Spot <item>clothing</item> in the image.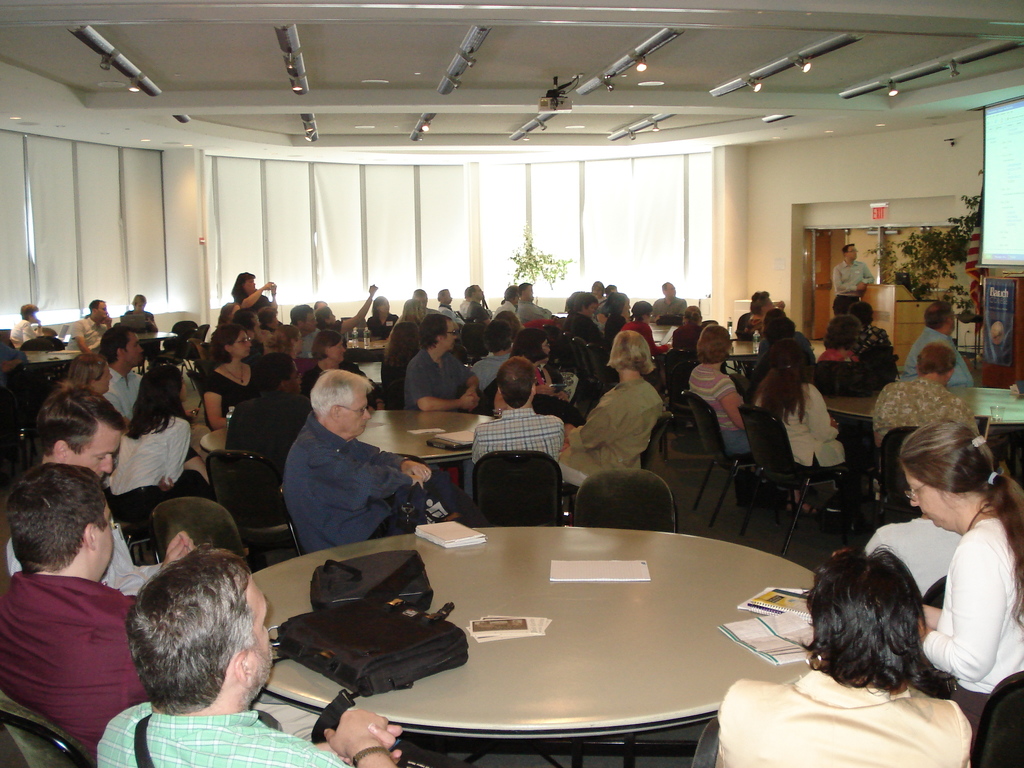
<item>clothing</item> found at 779,377,851,476.
